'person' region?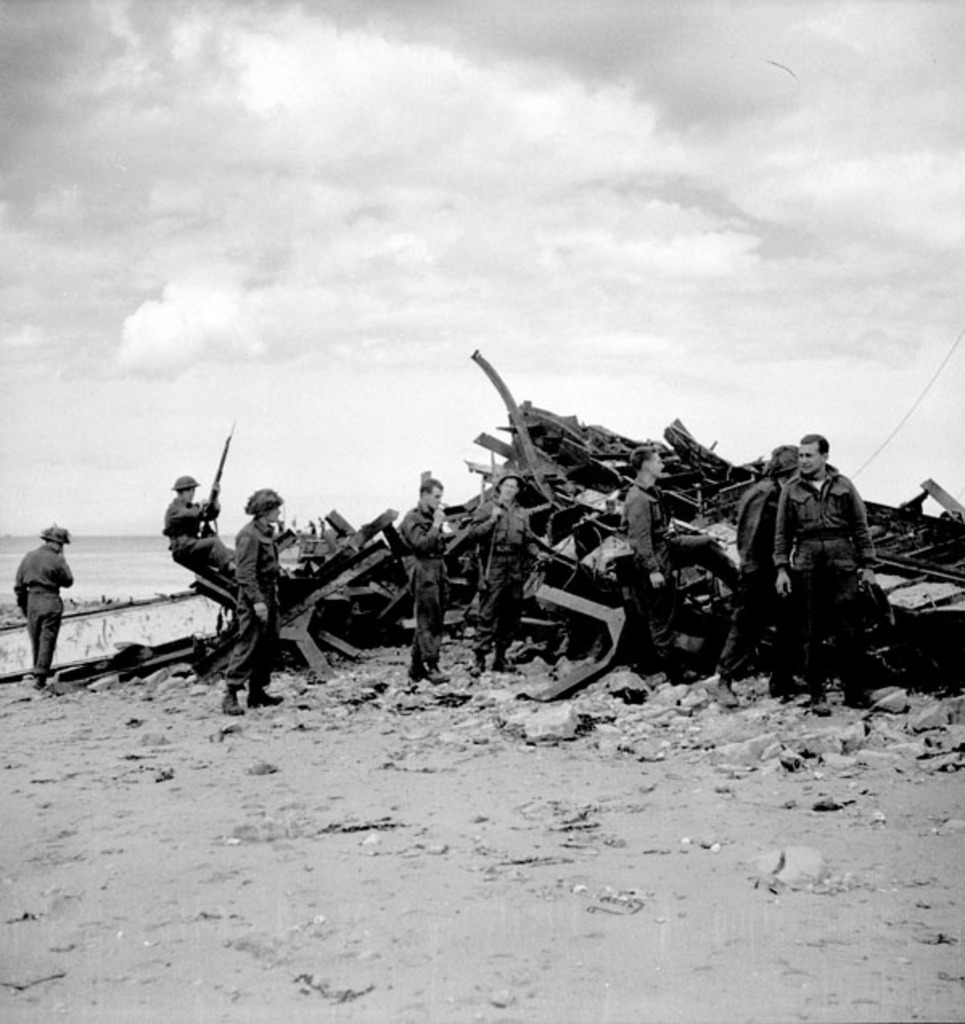
<region>402, 474, 457, 686</region>
